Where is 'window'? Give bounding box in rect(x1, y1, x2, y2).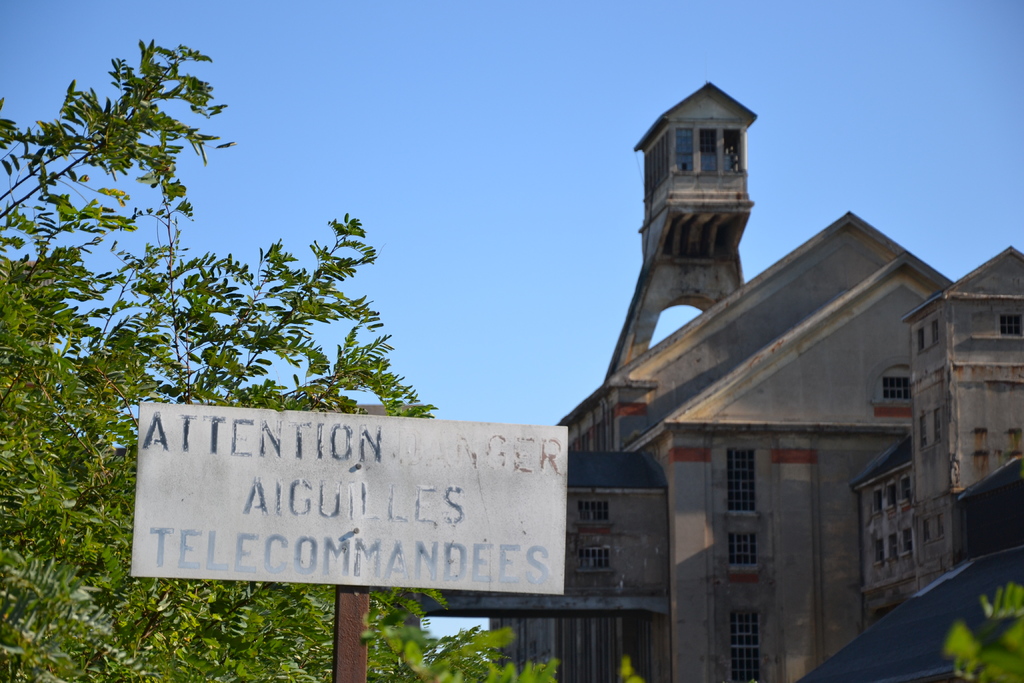
rect(918, 324, 926, 350).
